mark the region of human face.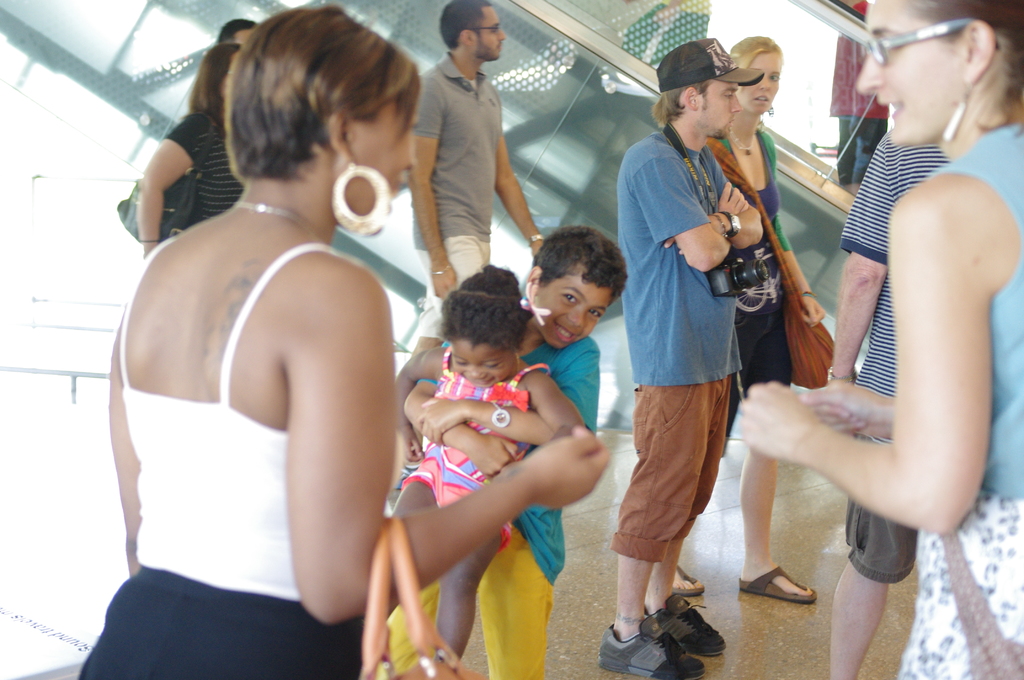
Region: 701 79 744 146.
